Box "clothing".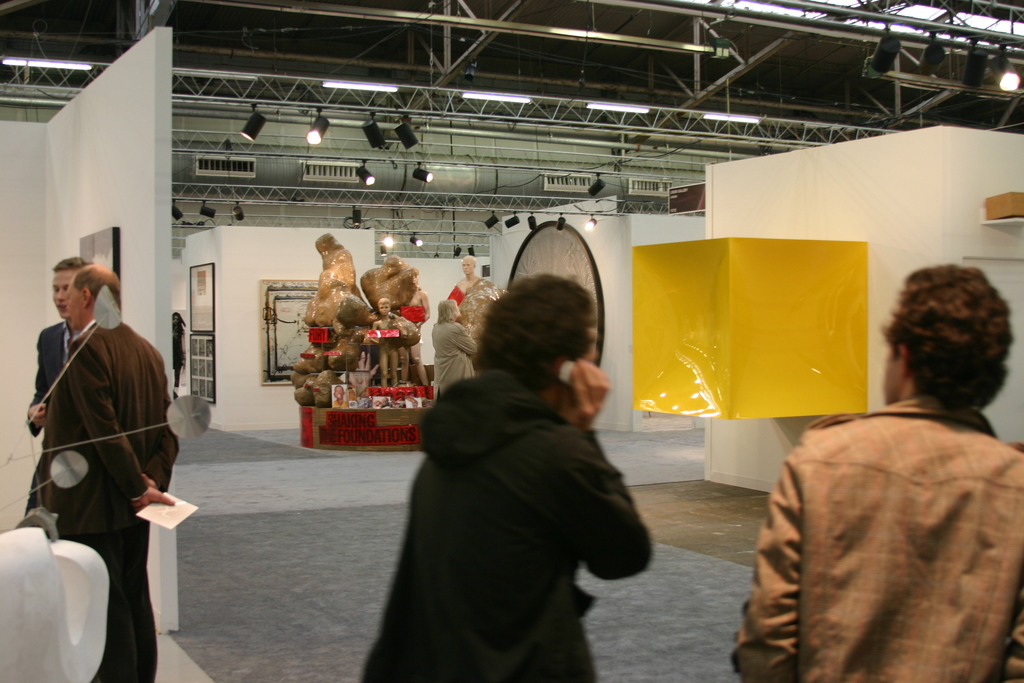
(745, 357, 1020, 682).
